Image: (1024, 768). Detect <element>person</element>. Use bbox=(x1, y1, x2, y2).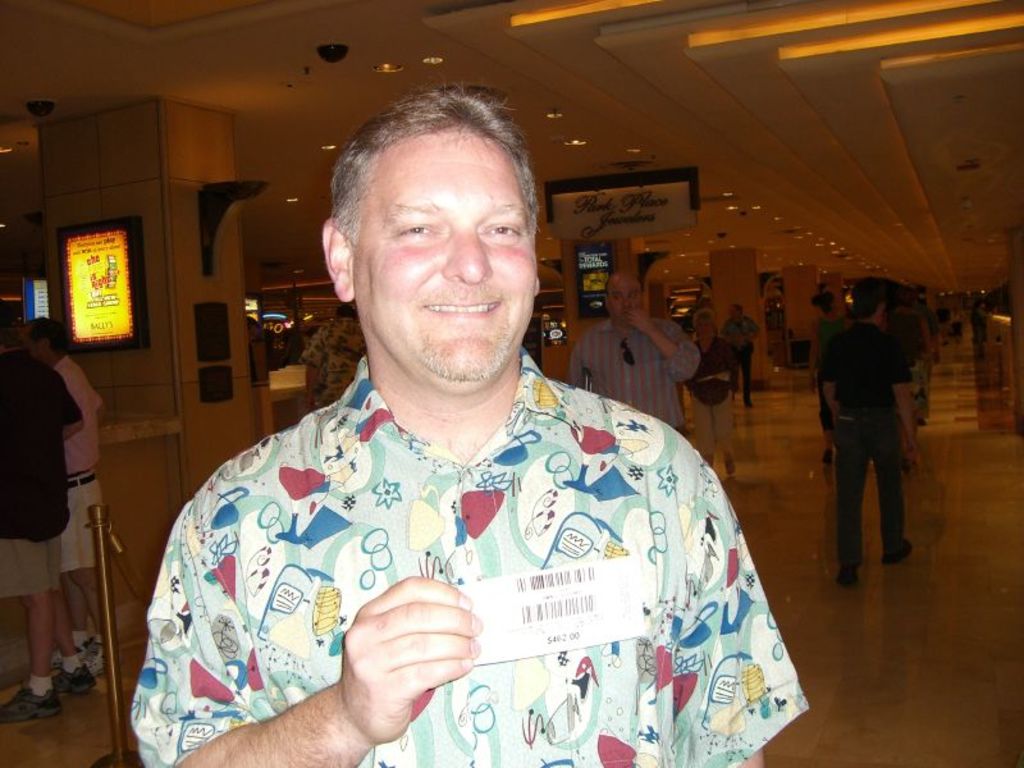
bbox=(125, 74, 809, 767).
